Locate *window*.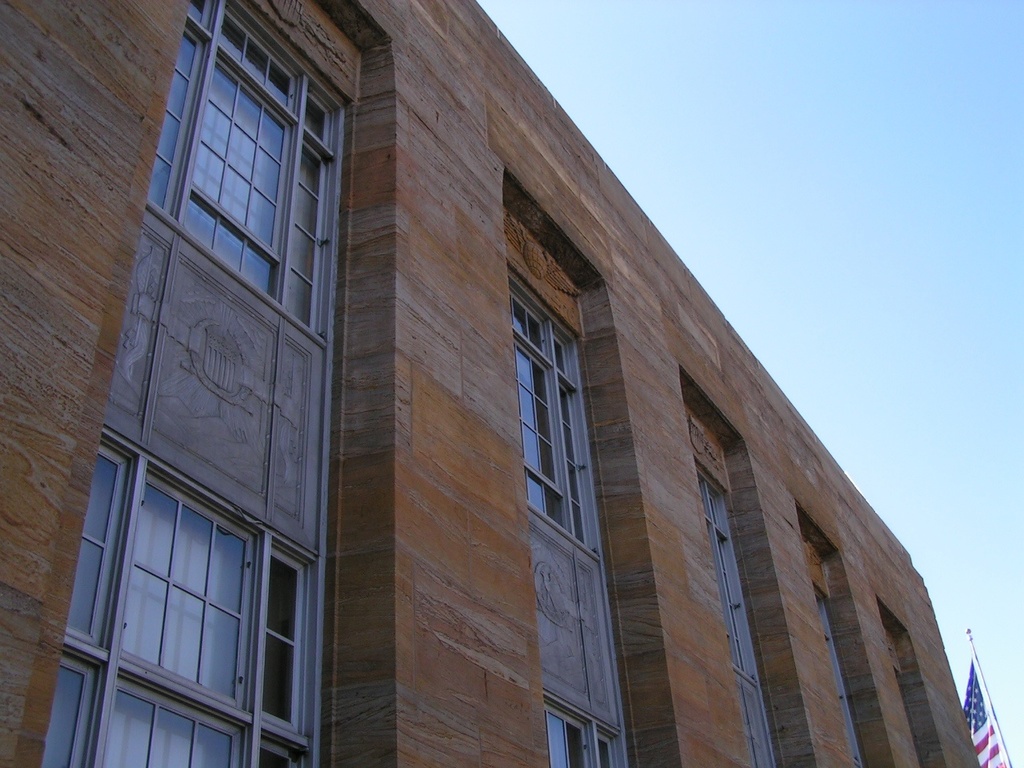
Bounding box: [x1=146, y1=0, x2=334, y2=327].
